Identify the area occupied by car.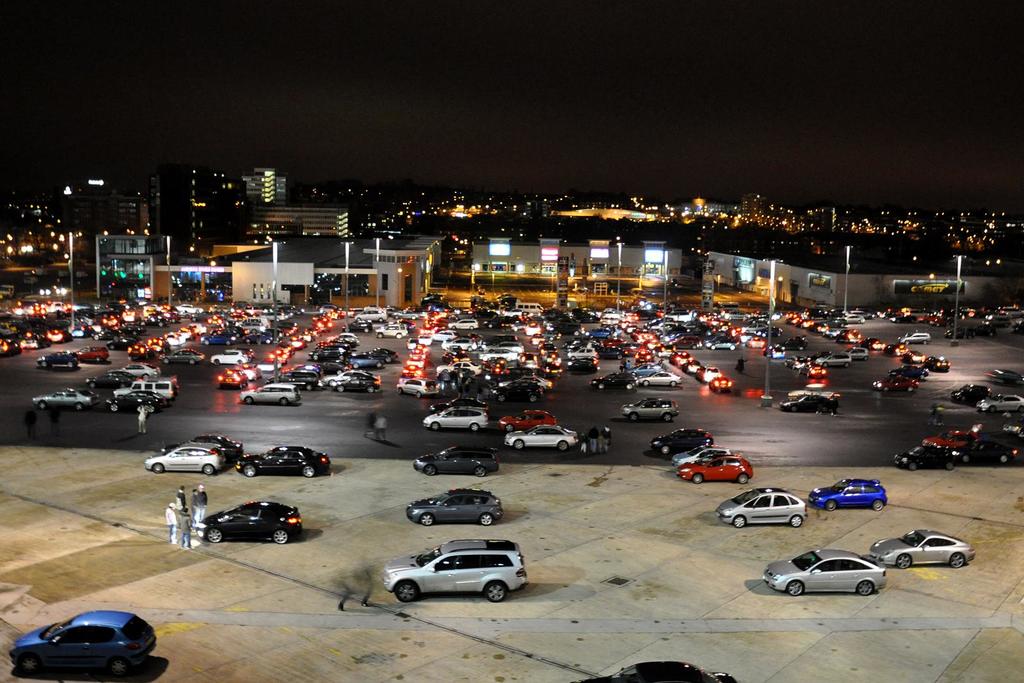
Area: <box>237,447,332,478</box>.
